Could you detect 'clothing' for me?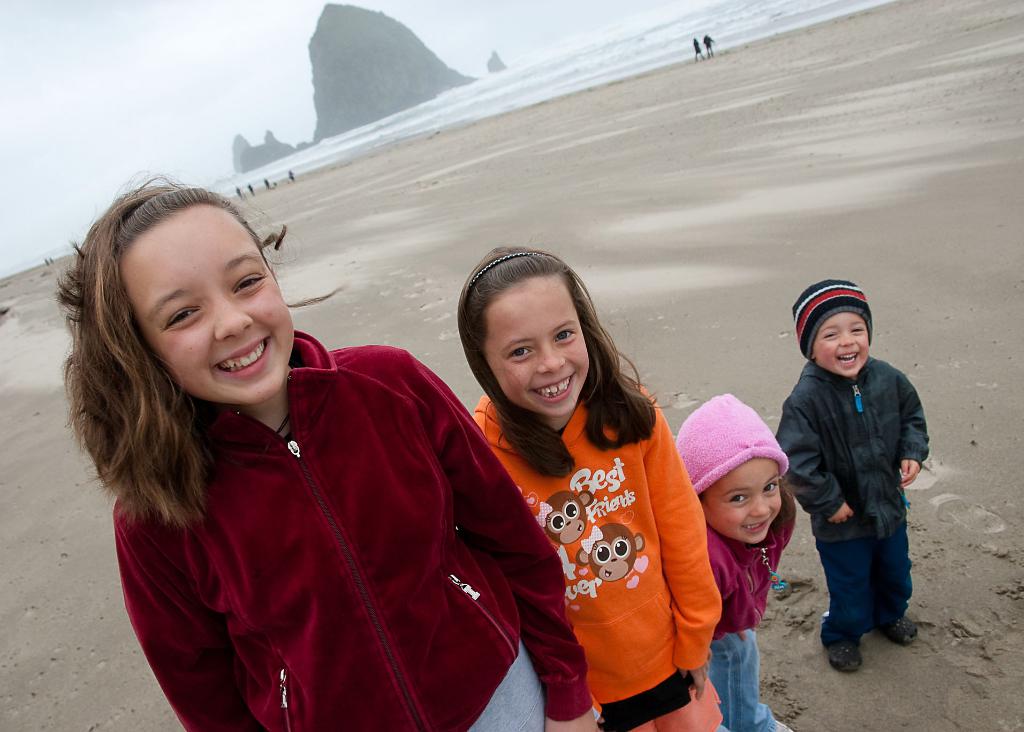
Detection result: 772:355:922:538.
